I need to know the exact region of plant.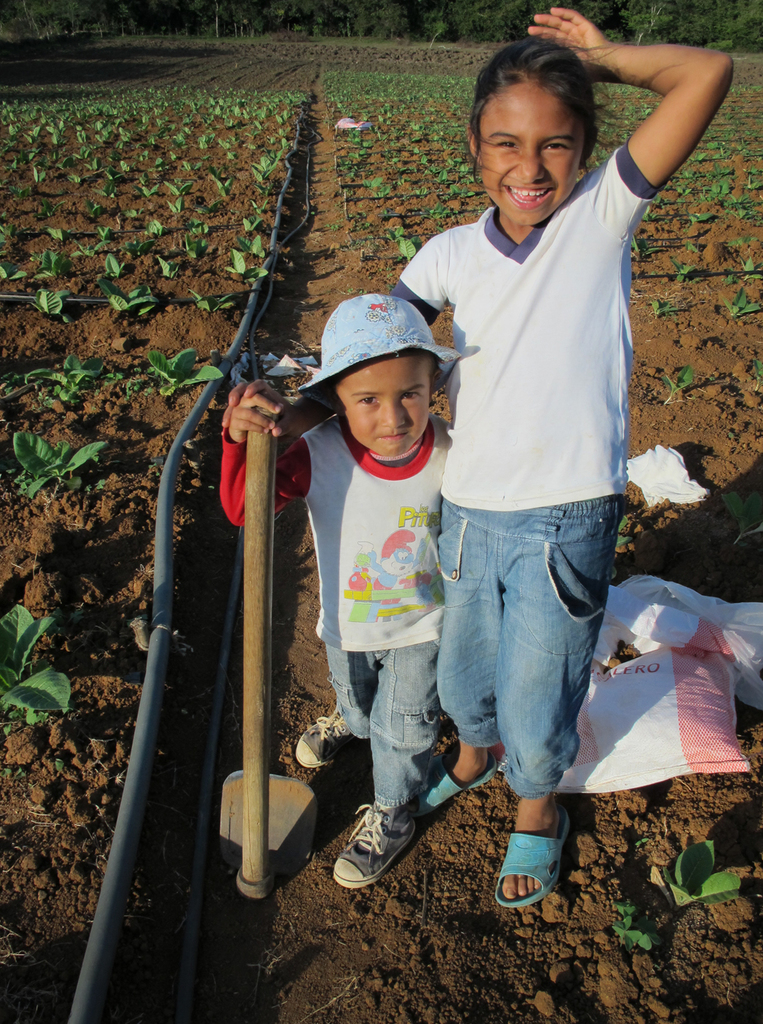
Region: [left=127, top=197, right=148, bottom=220].
